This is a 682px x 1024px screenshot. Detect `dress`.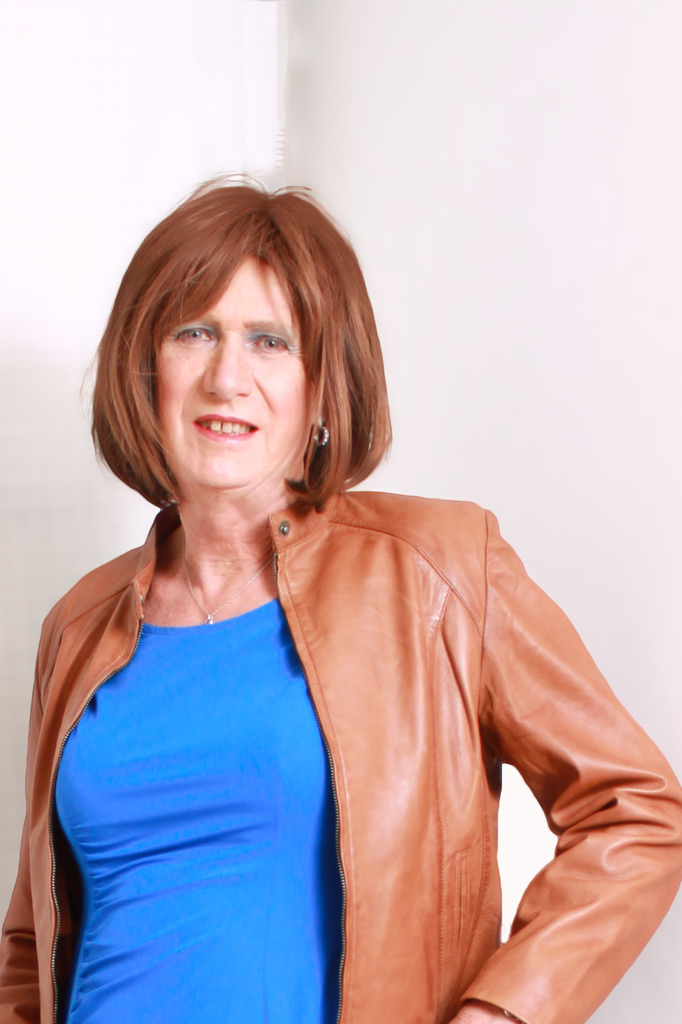
box(57, 597, 337, 1023).
